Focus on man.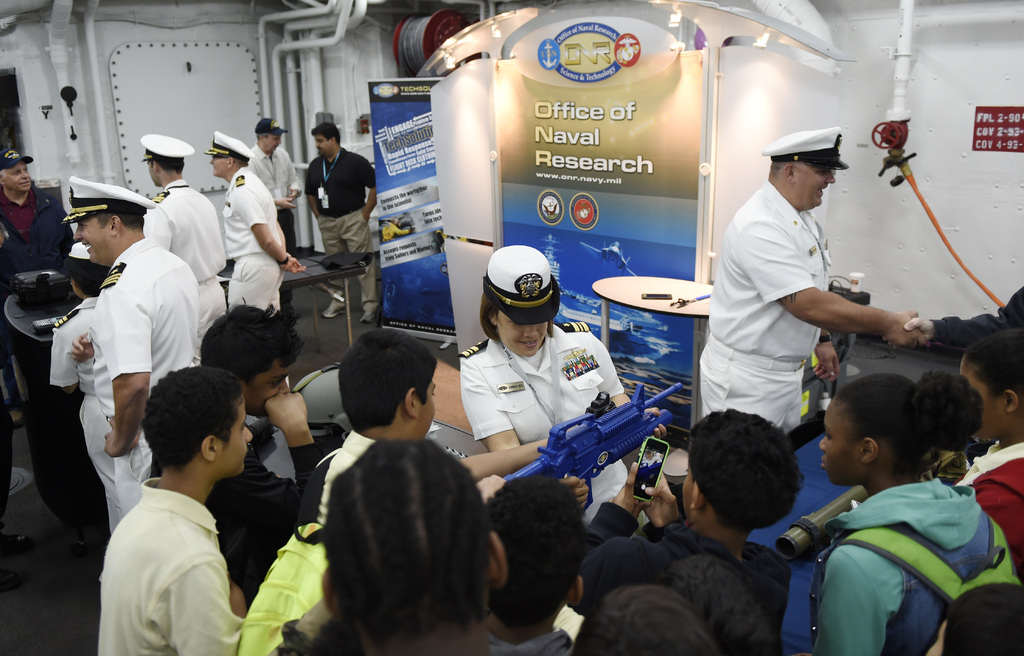
Focused at <bbox>200, 122, 303, 319</bbox>.
